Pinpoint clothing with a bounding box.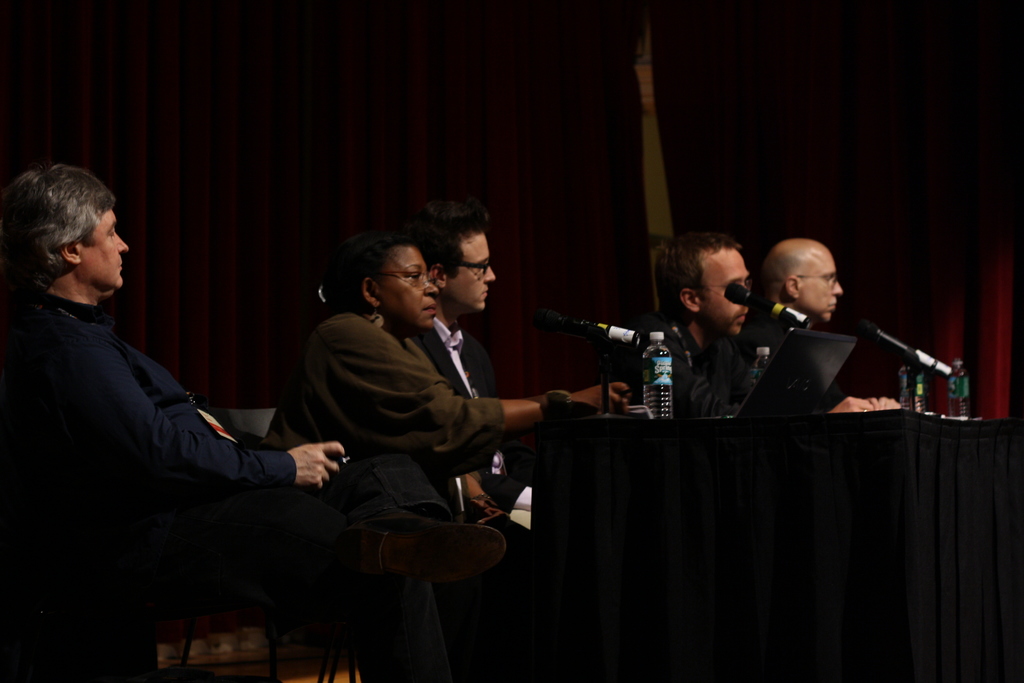
<bbox>424, 323, 529, 553</bbox>.
